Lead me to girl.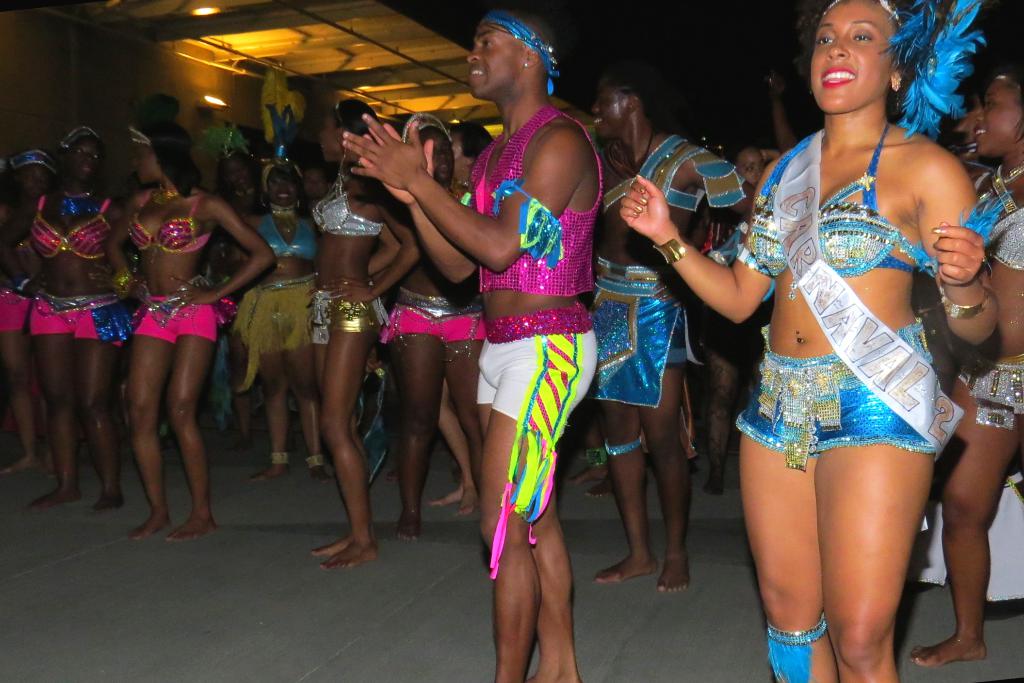
Lead to bbox=[205, 149, 337, 484].
